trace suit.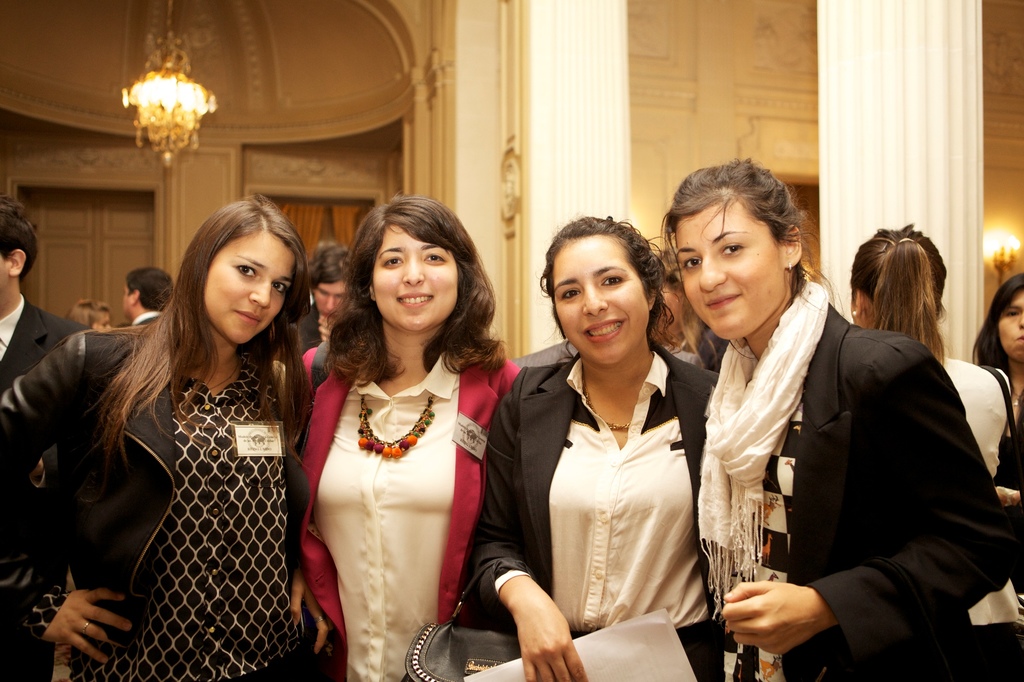
Traced to bbox(0, 289, 97, 589).
